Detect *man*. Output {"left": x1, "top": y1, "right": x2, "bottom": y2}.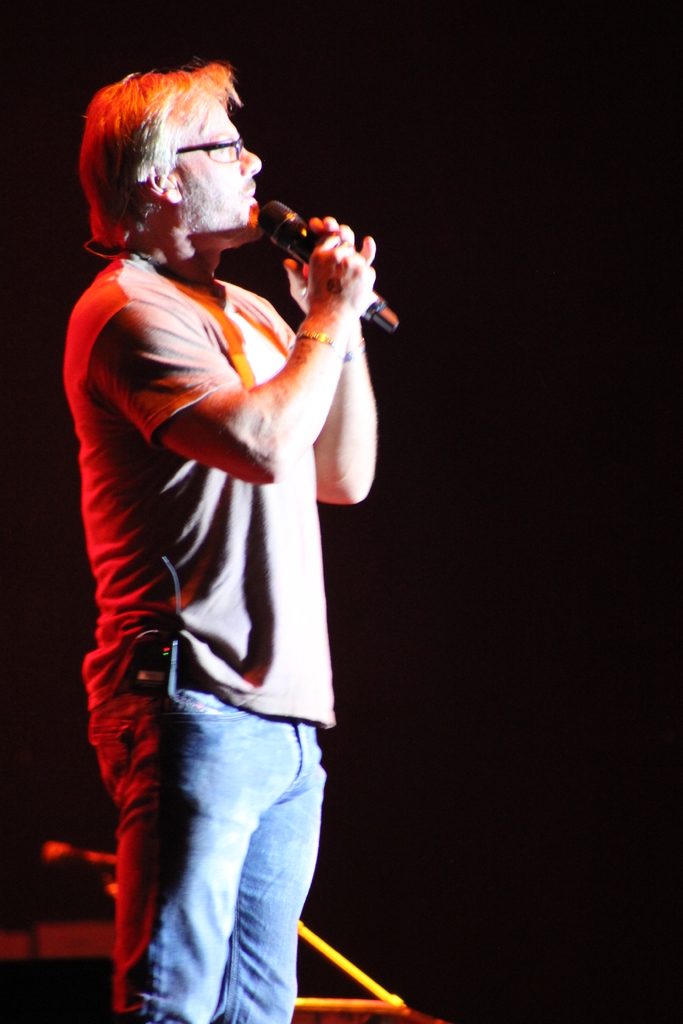
{"left": 58, "top": 61, "right": 377, "bottom": 1023}.
